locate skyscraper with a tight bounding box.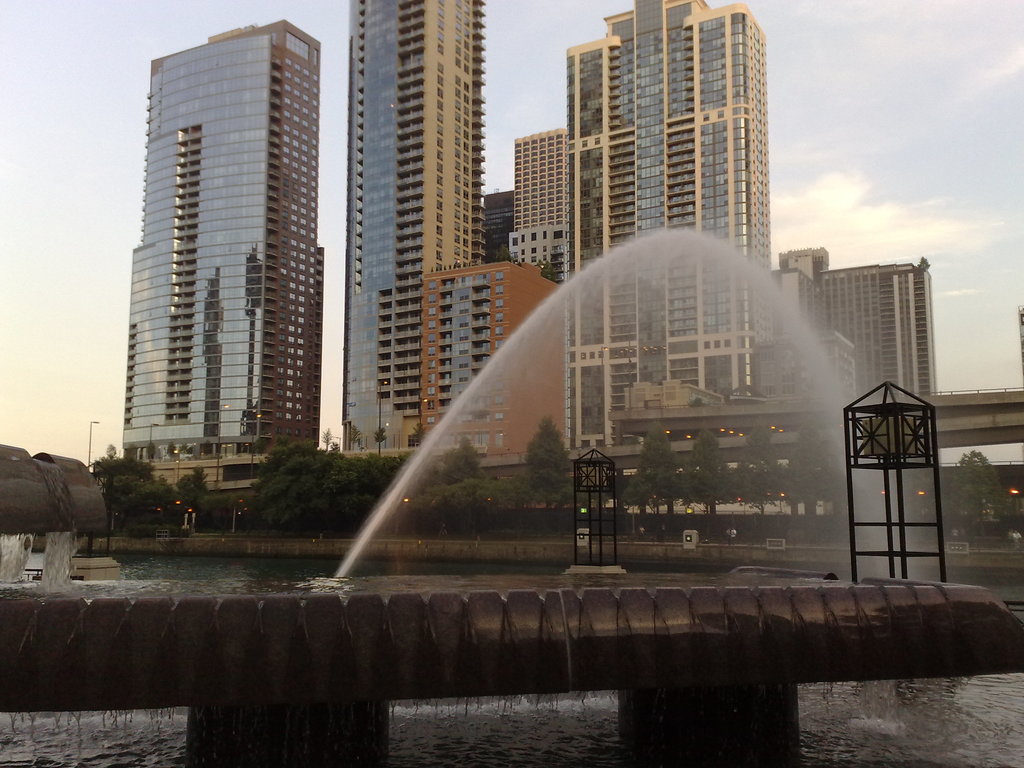
503, 120, 575, 305.
